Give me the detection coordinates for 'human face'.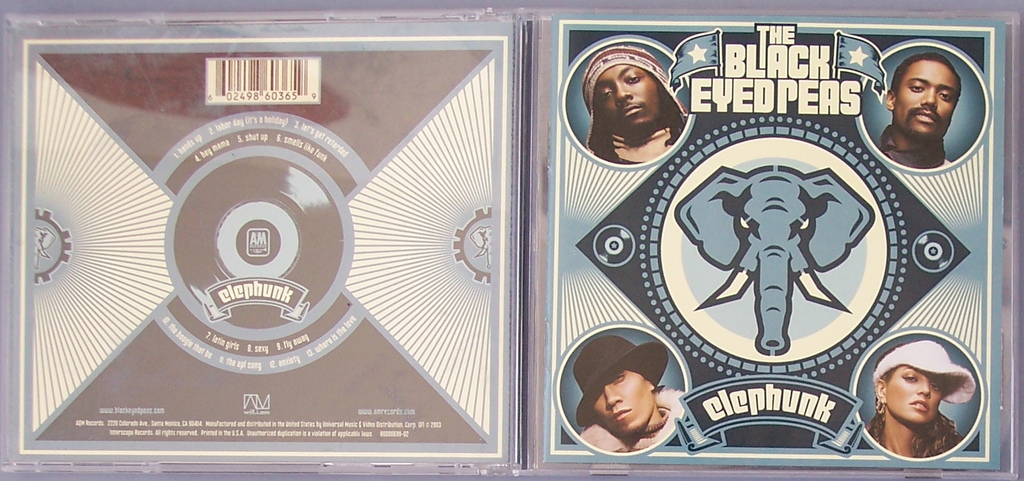
detection(593, 360, 657, 431).
